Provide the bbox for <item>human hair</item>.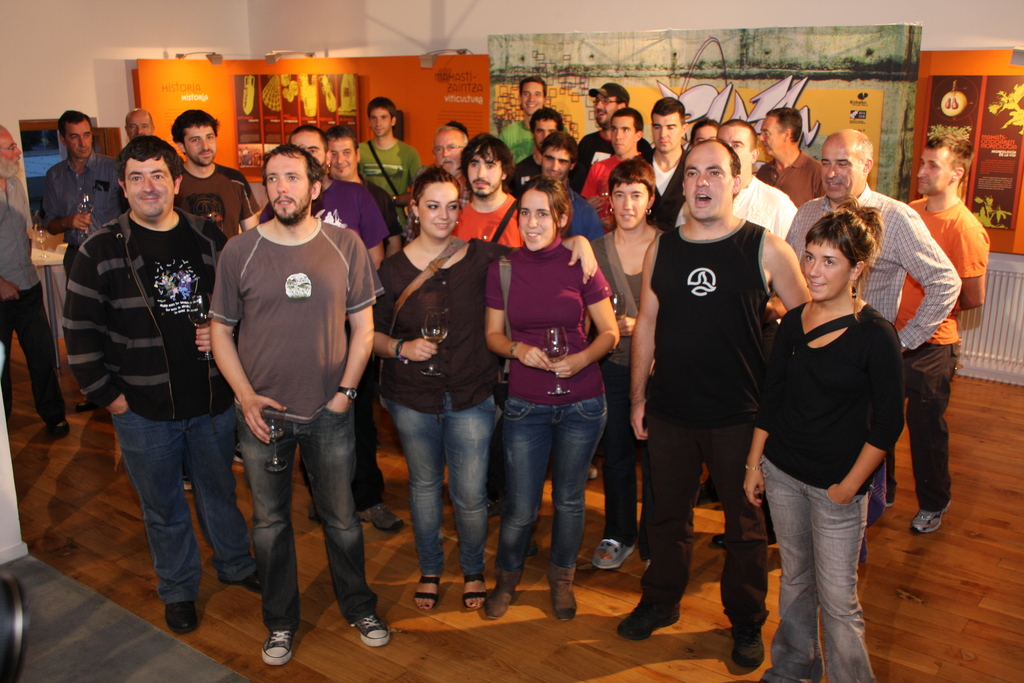
bbox=[763, 108, 805, 144].
